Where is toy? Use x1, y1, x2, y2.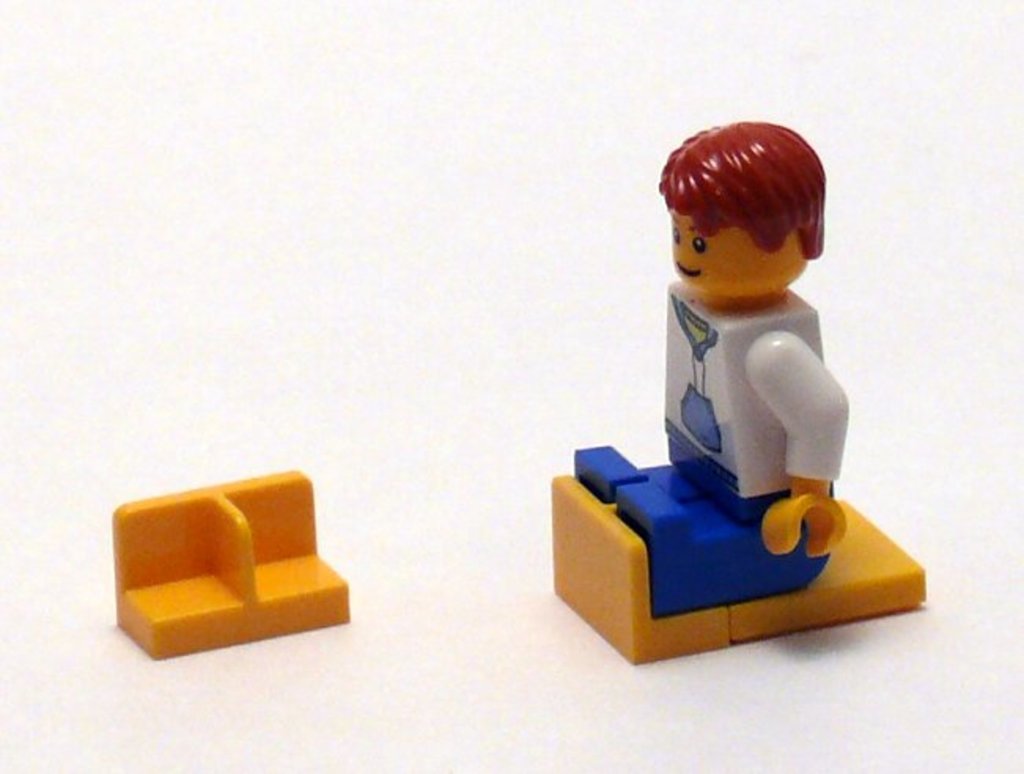
546, 481, 730, 665.
